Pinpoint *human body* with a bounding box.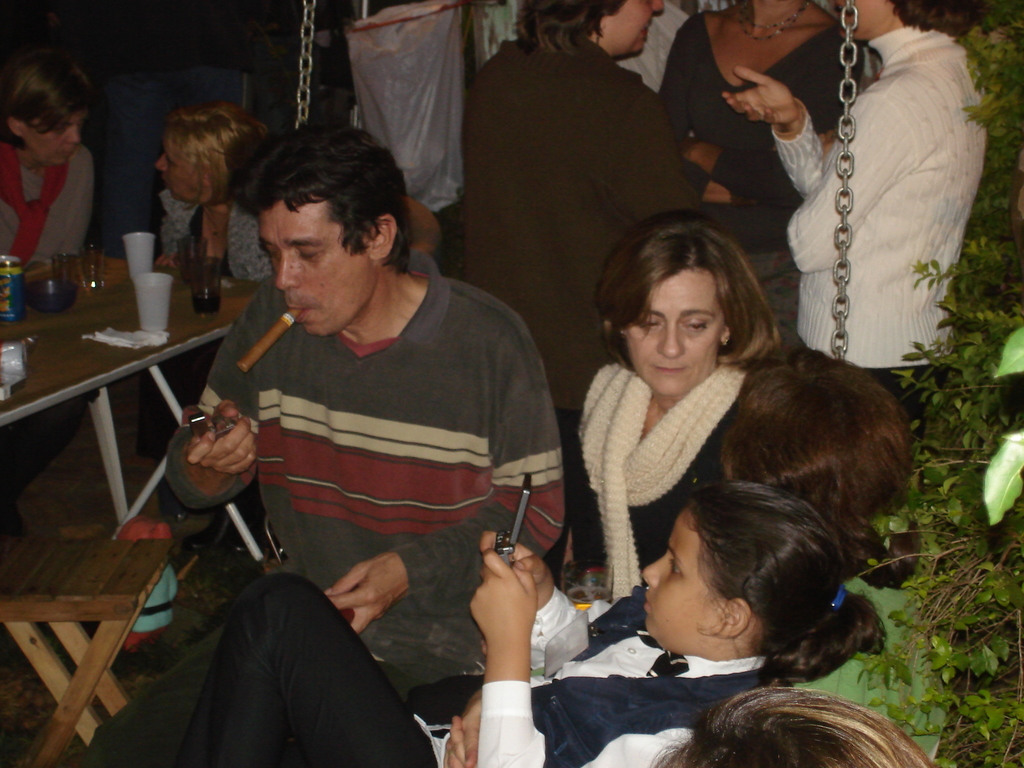
crop(100, 532, 768, 767).
